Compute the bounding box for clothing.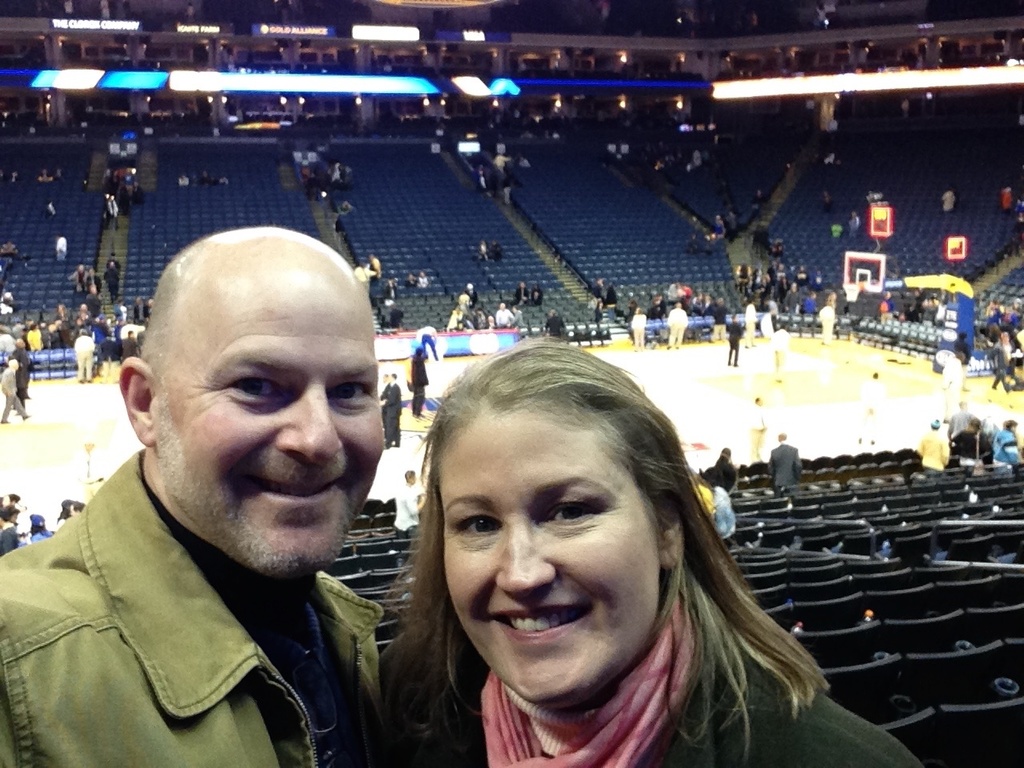
bbox(750, 405, 766, 462).
